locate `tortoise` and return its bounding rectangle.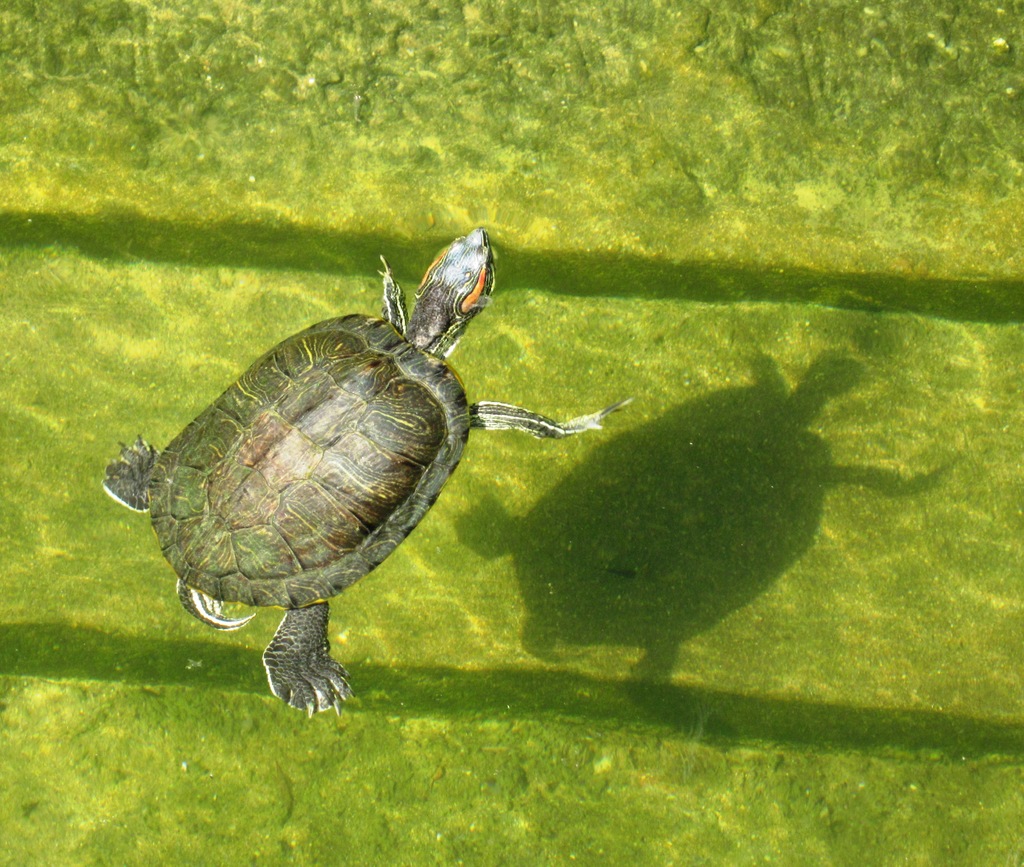
<box>452,344,942,749</box>.
